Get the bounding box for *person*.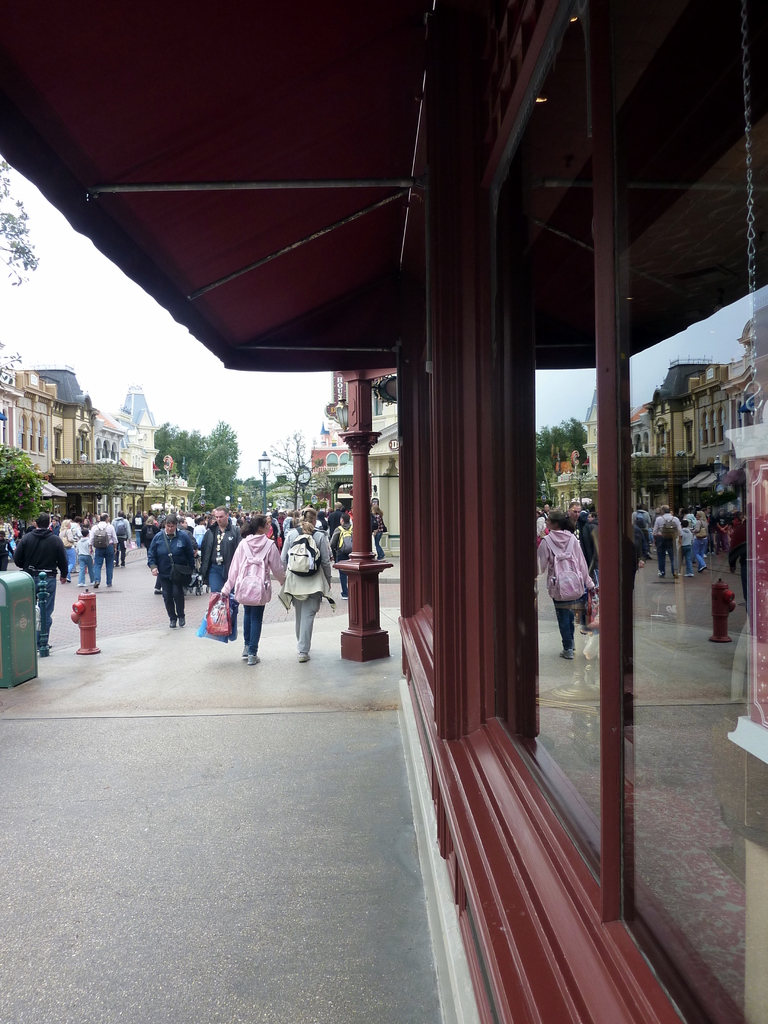
[112,507,131,568].
